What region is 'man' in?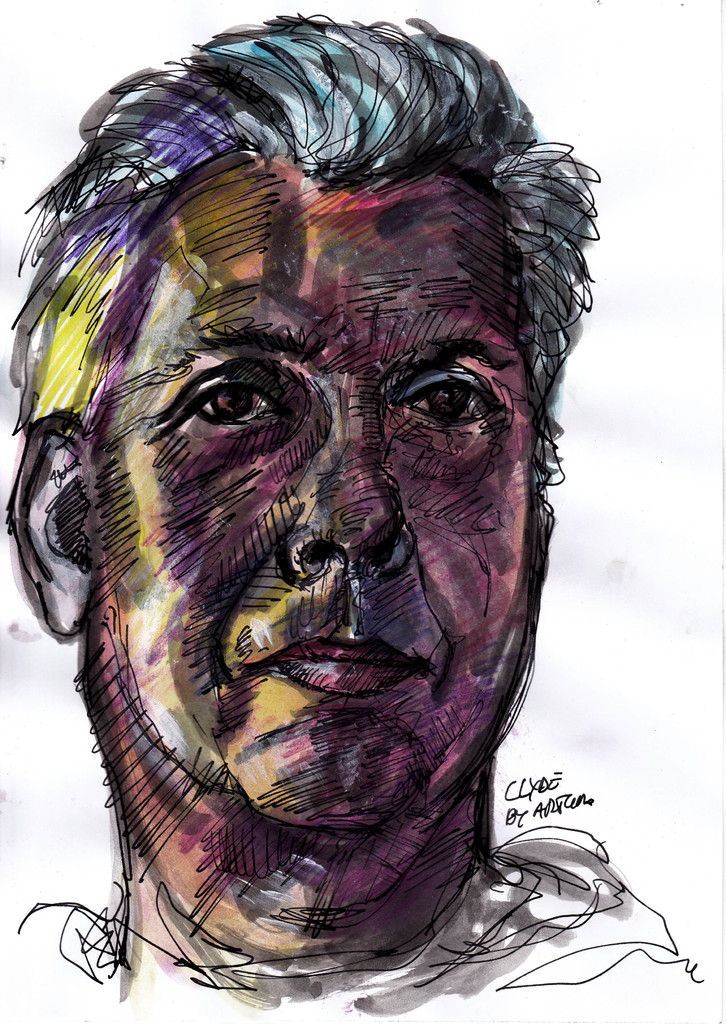
box(2, 12, 686, 1019).
